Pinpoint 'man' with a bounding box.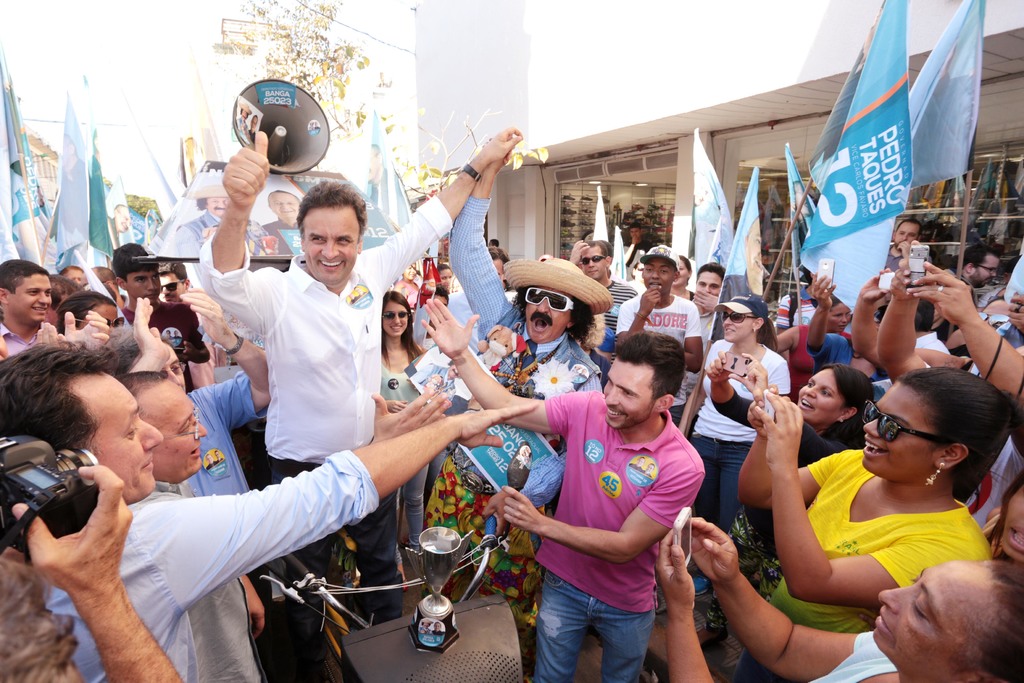
left=883, top=217, right=924, bottom=271.
